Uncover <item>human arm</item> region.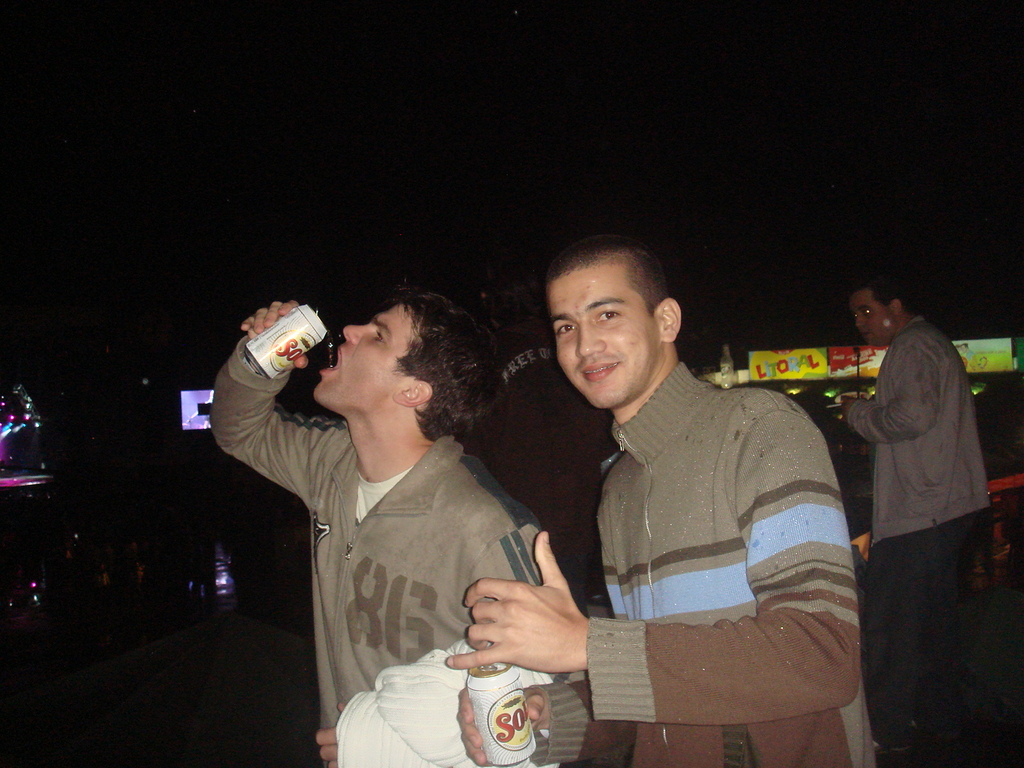
Uncovered: <box>315,498,565,767</box>.
